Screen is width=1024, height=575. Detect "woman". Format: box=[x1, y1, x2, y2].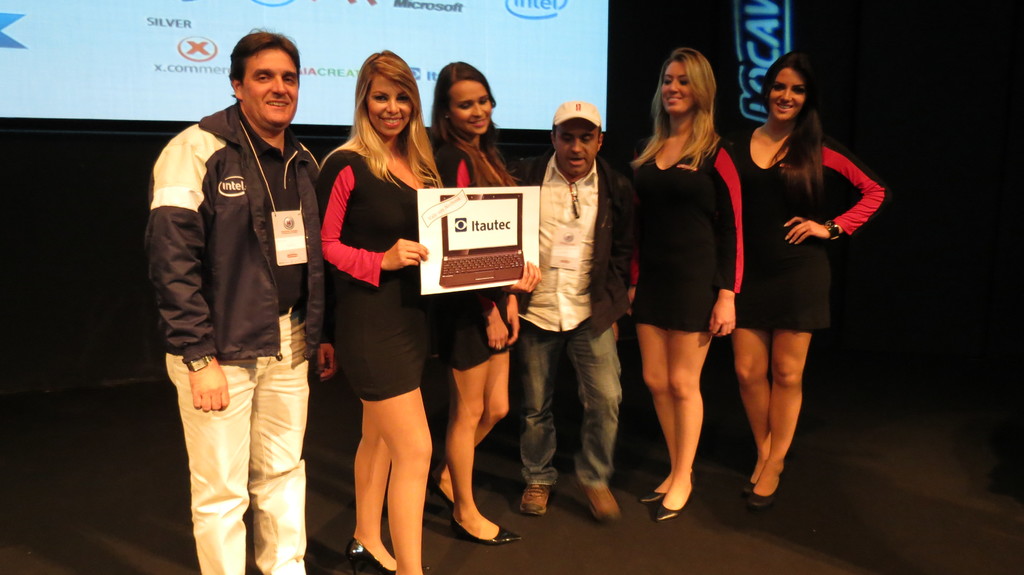
box=[602, 27, 753, 525].
